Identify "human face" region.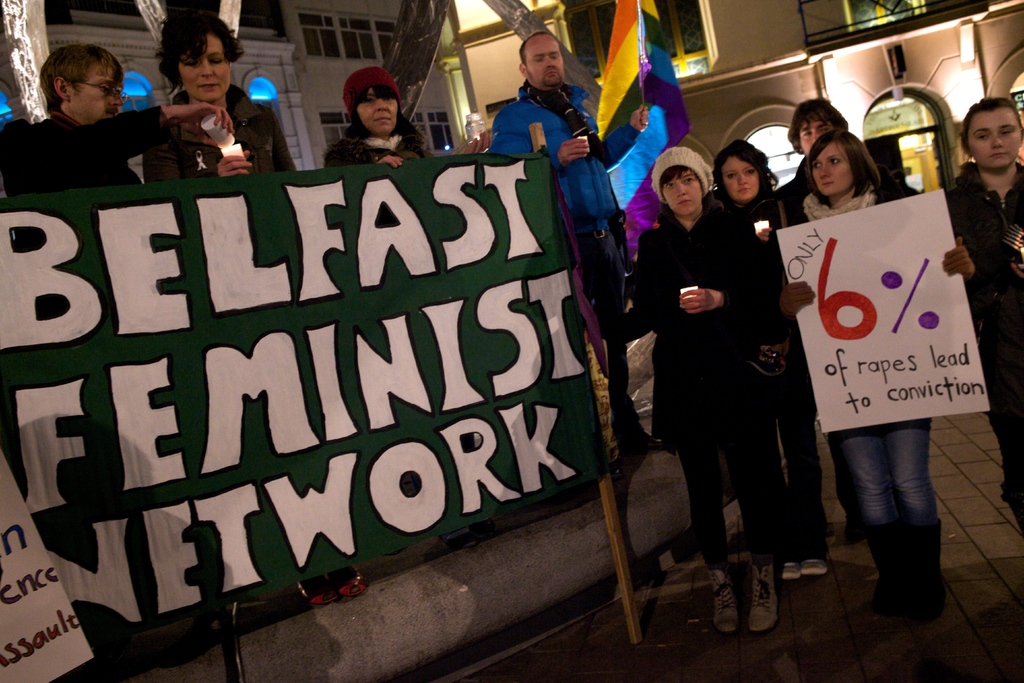
Region: 525/42/563/86.
